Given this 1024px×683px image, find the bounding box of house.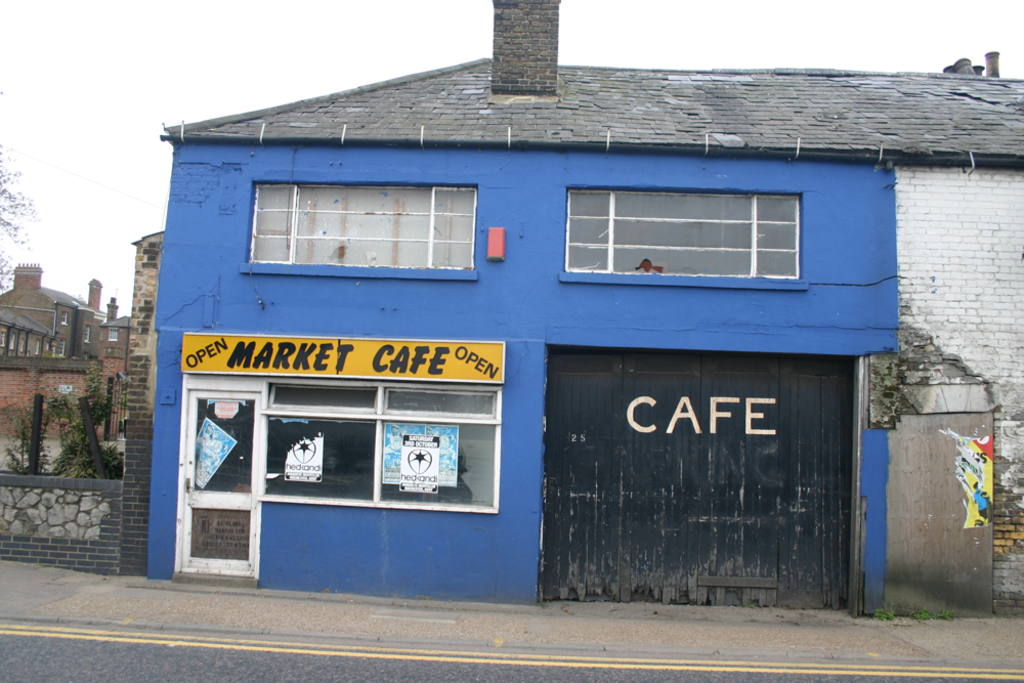
crop(0, 263, 136, 440).
